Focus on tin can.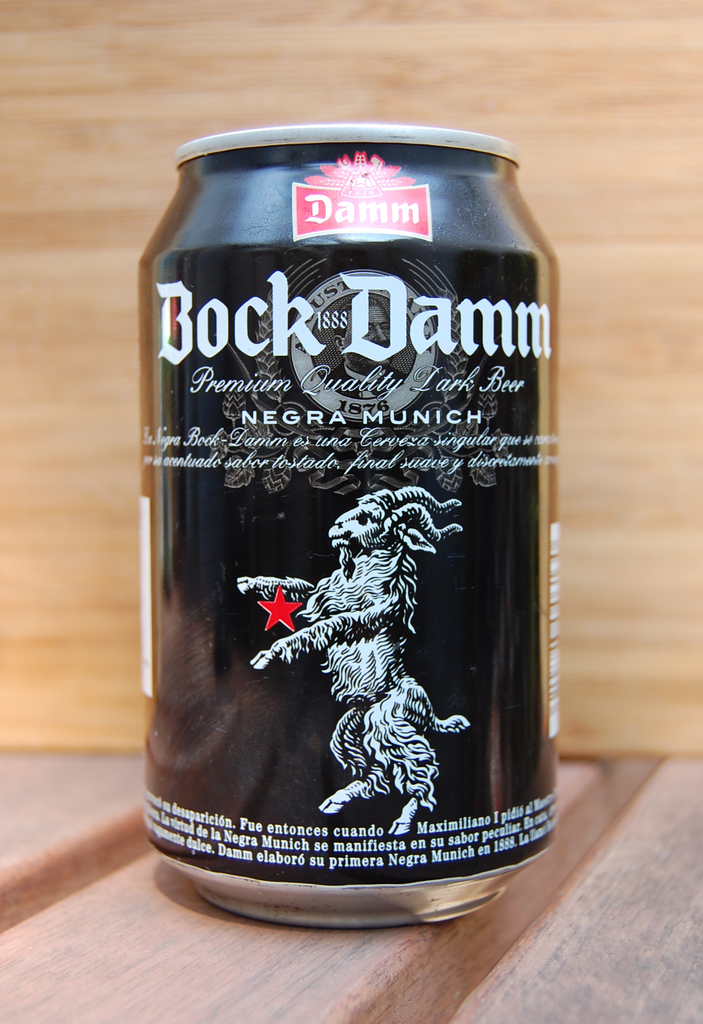
Focused at rect(137, 120, 557, 931).
